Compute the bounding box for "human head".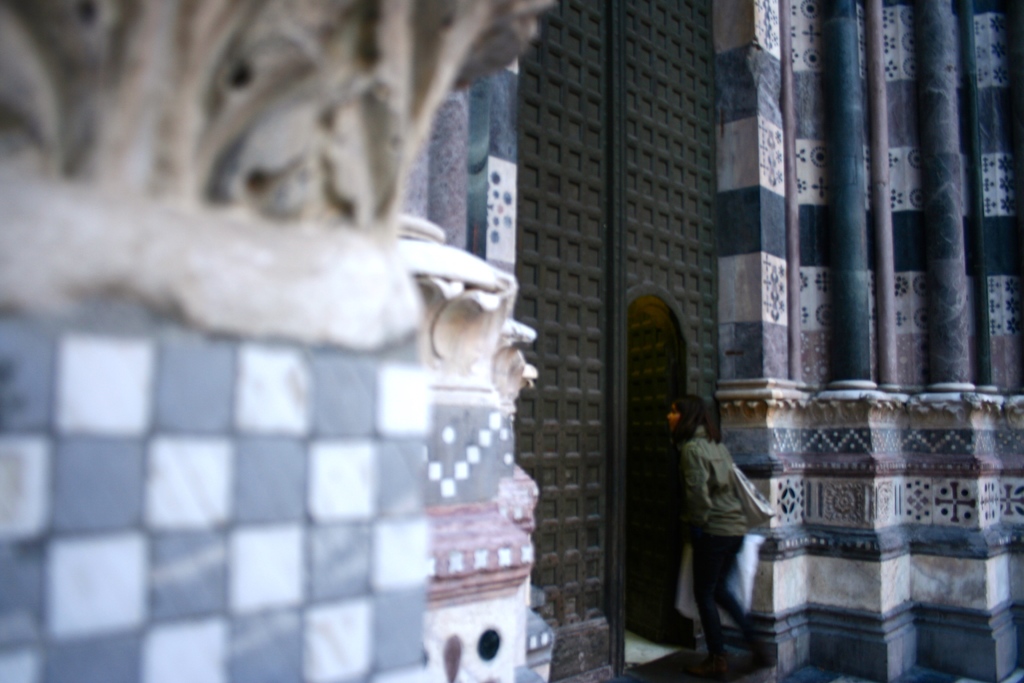
[662,395,720,440].
